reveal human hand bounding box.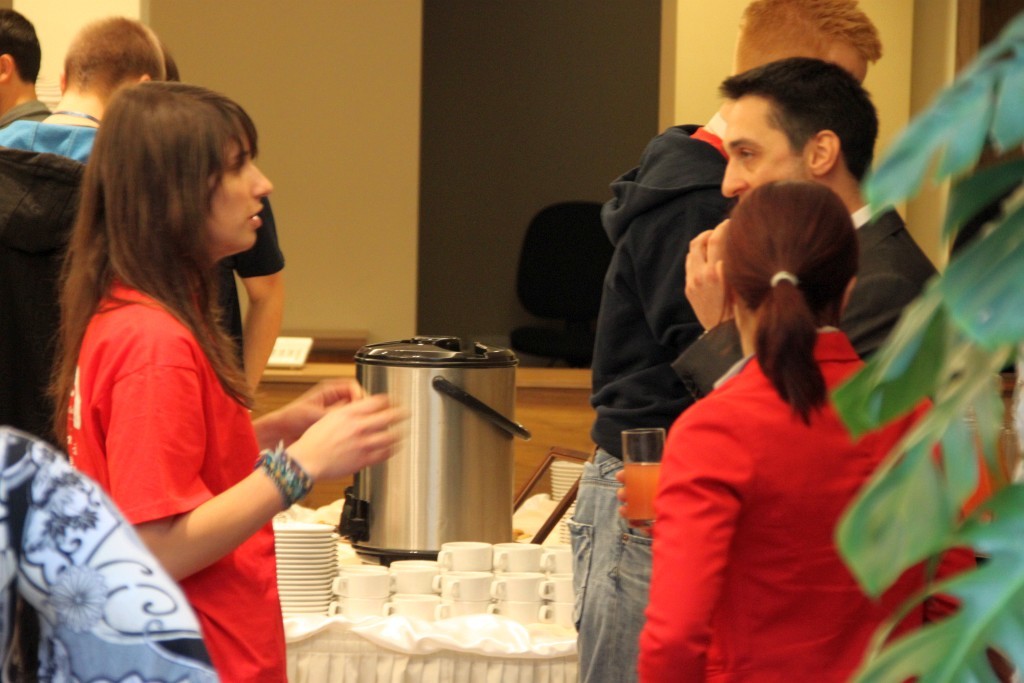
Revealed: box(260, 383, 411, 509).
